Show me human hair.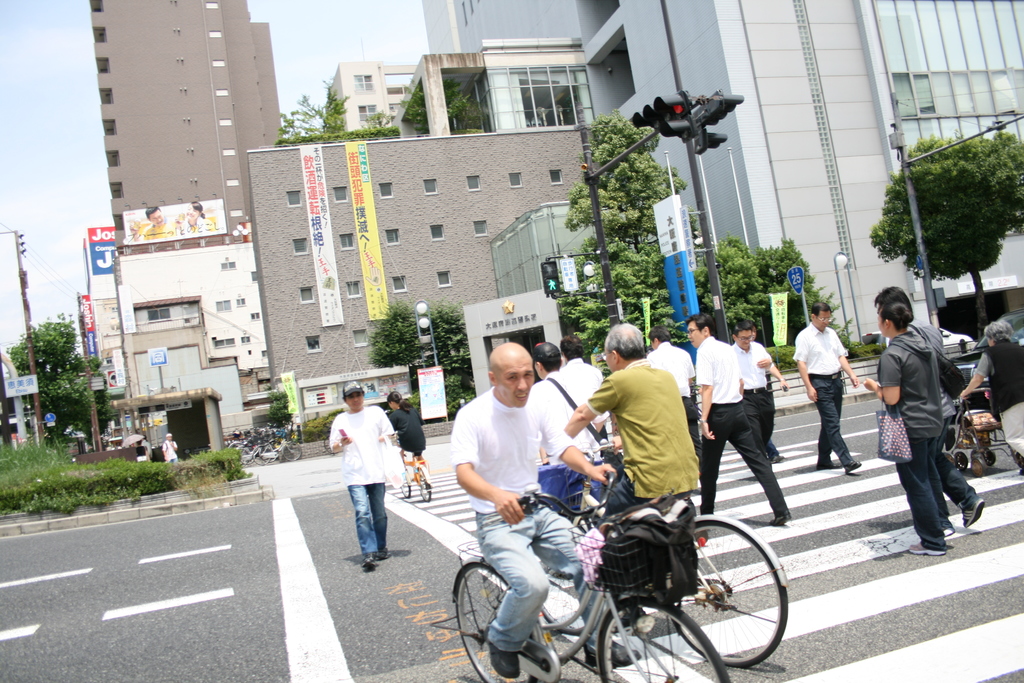
human hair is here: rect(559, 335, 584, 359).
